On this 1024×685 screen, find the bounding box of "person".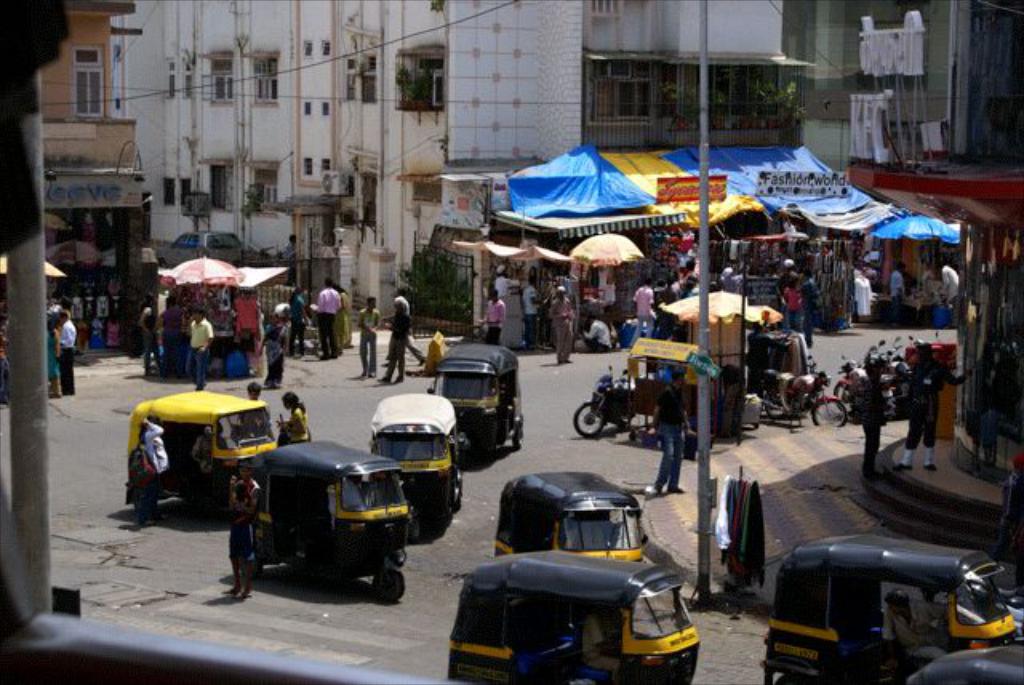
Bounding box: box(485, 288, 501, 341).
